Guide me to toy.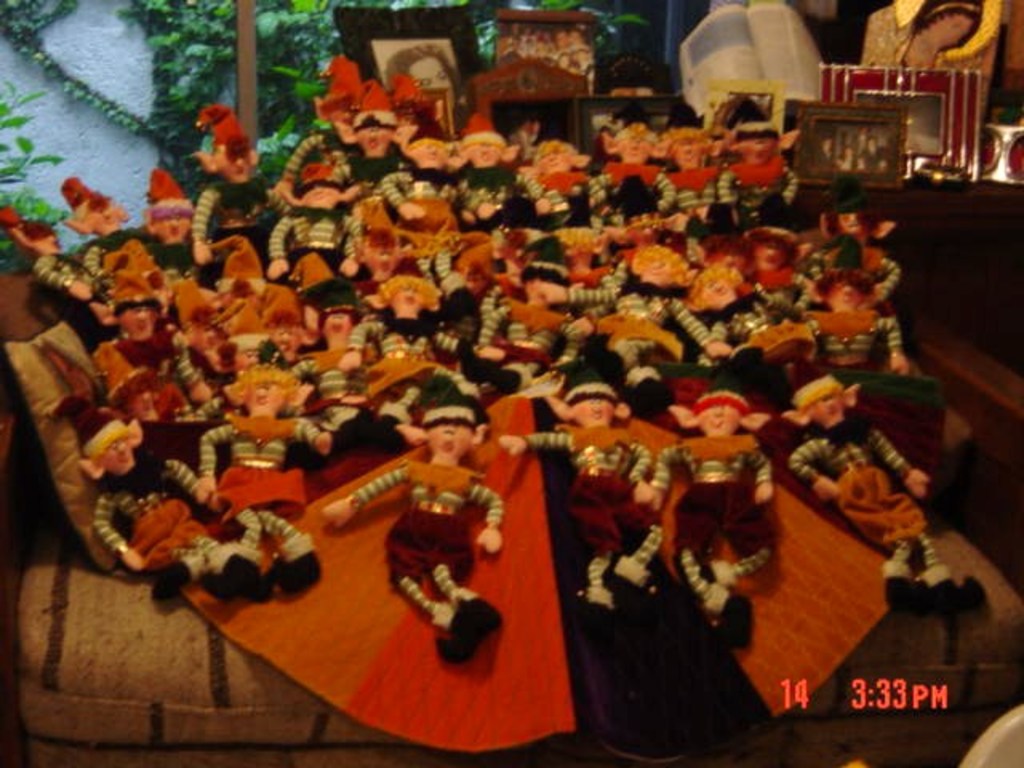
Guidance: detection(346, 104, 410, 179).
